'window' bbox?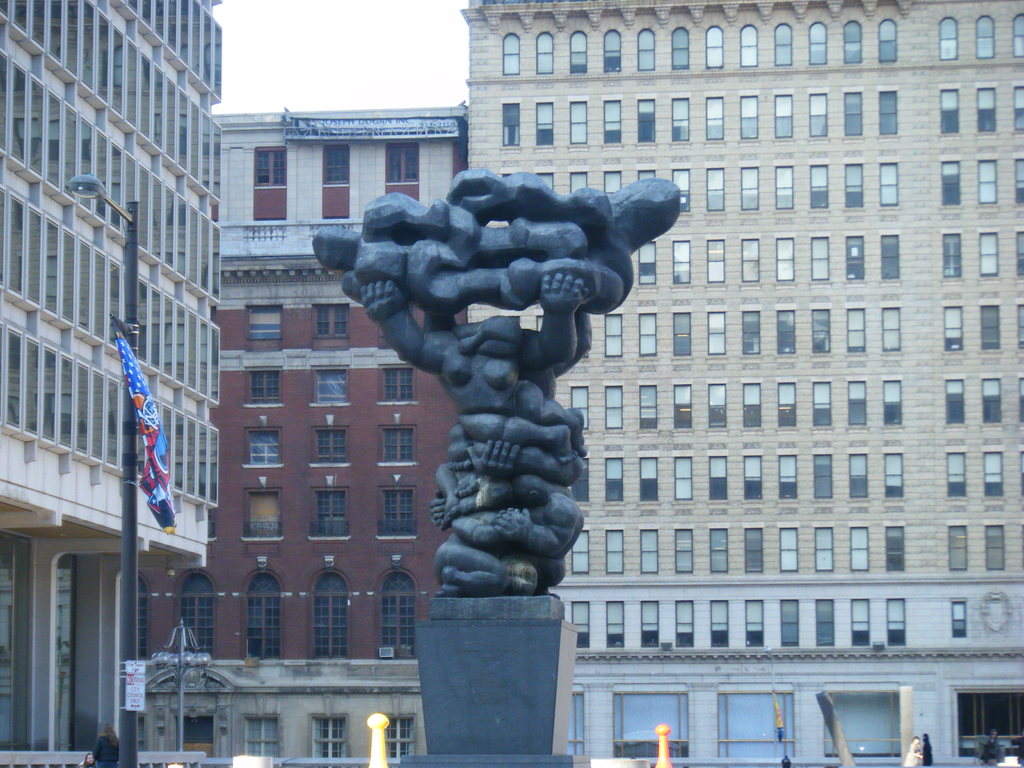
BBox(851, 597, 870, 646)
